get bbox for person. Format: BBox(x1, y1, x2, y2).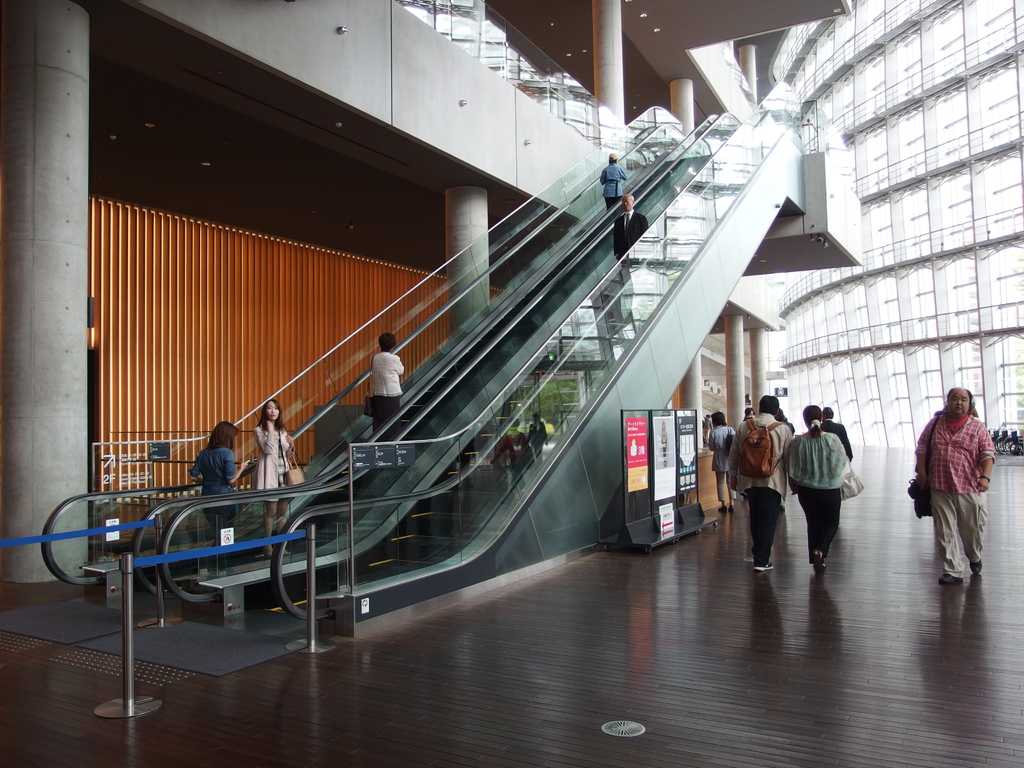
BBox(599, 150, 625, 207).
